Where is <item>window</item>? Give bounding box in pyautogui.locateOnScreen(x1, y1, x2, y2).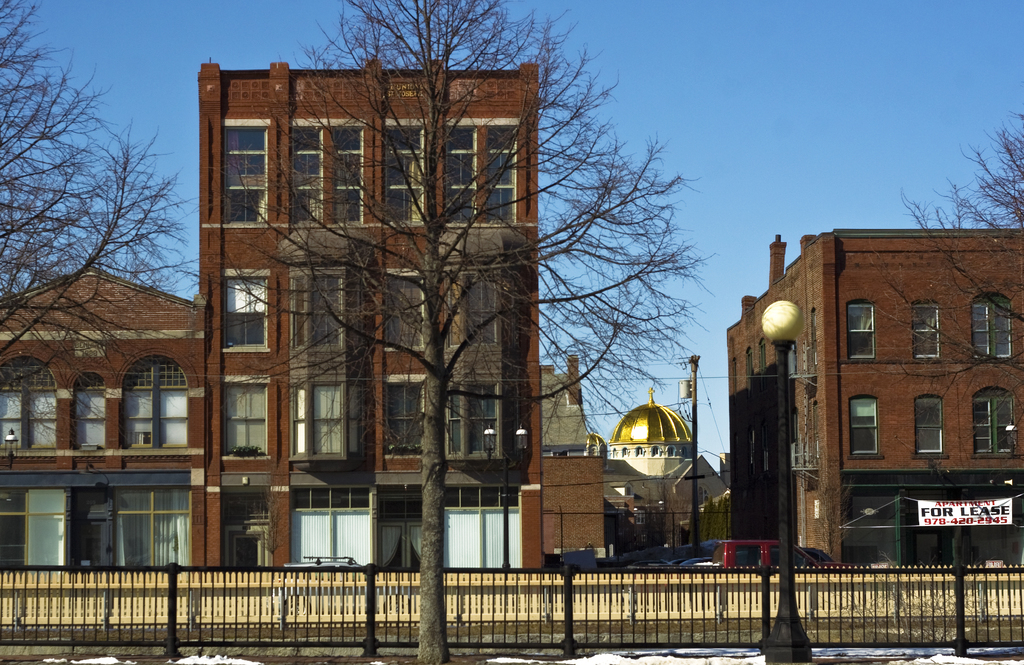
pyautogui.locateOnScreen(979, 393, 1023, 464).
